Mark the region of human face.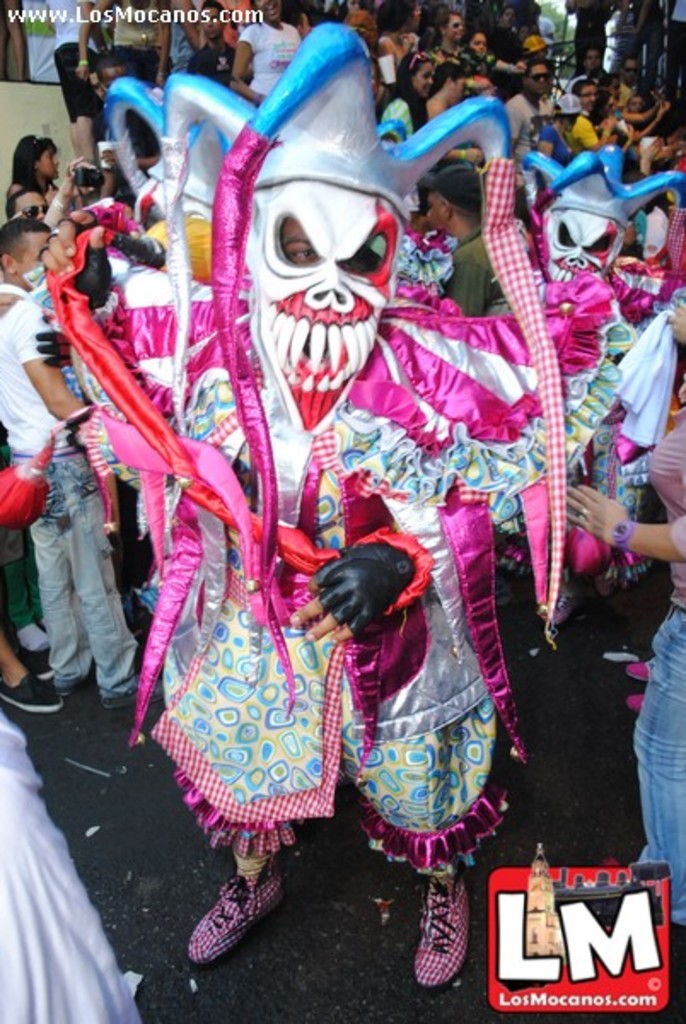
Region: bbox=[249, 183, 403, 396].
